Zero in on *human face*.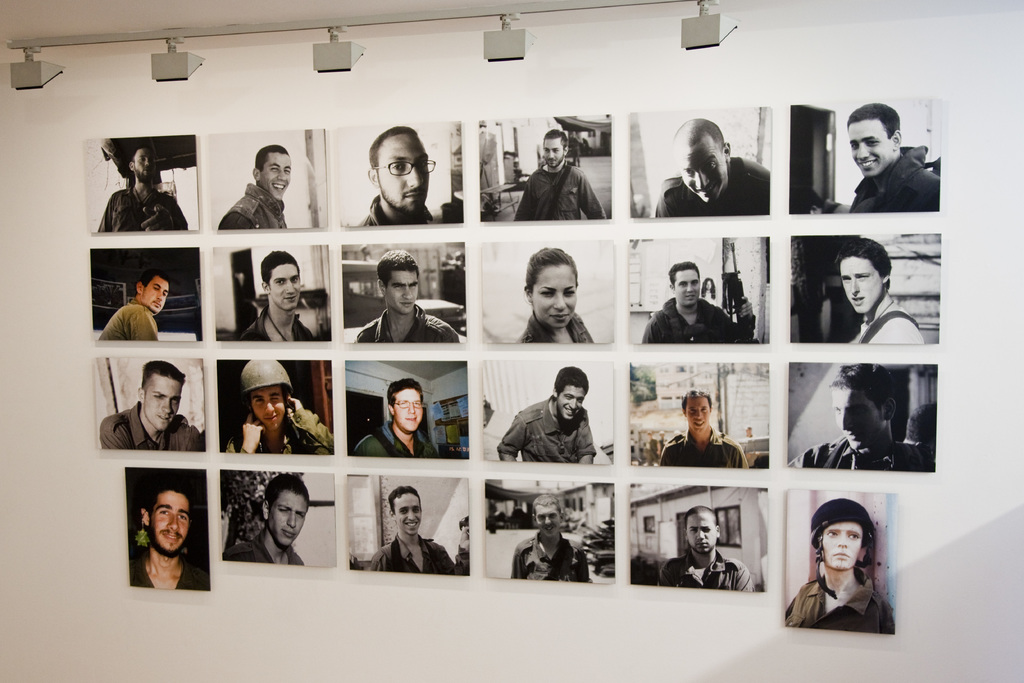
Zeroed in: [147, 488, 186, 554].
